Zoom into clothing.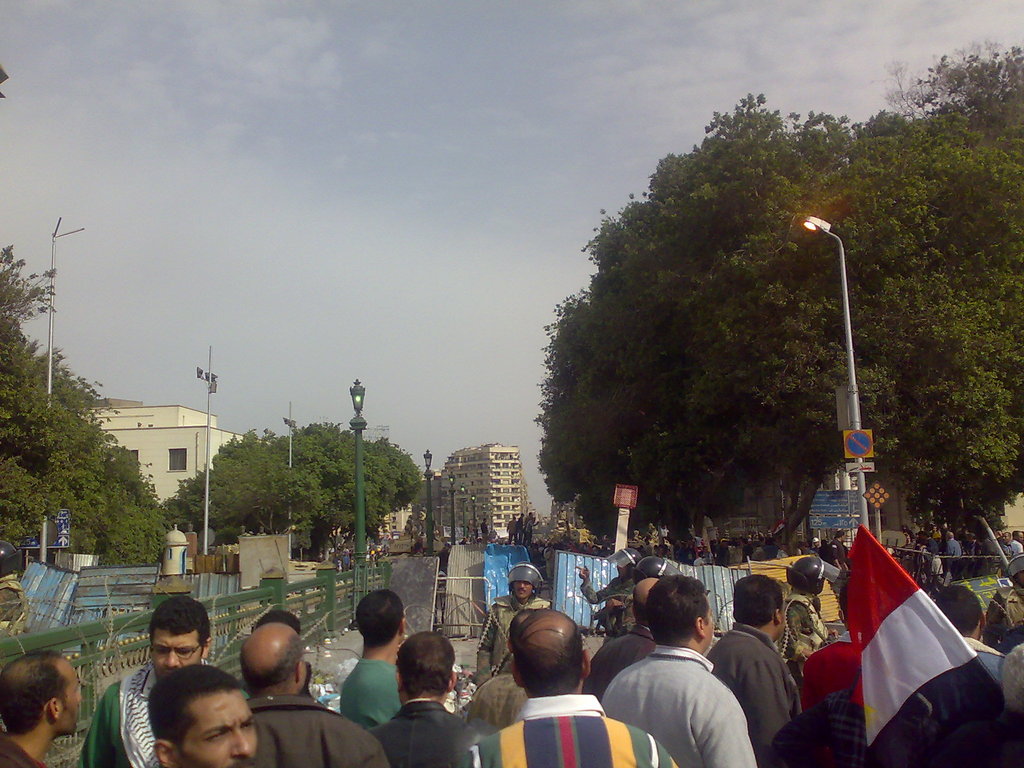
Zoom target: 249, 694, 394, 767.
